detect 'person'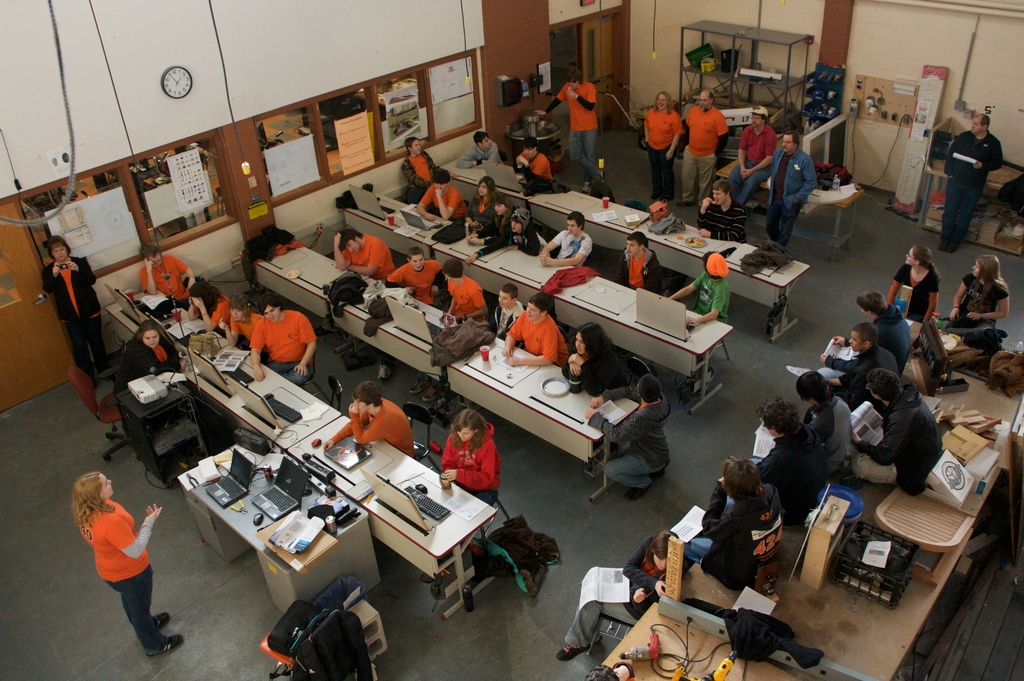
x1=129, y1=242, x2=195, y2=309
